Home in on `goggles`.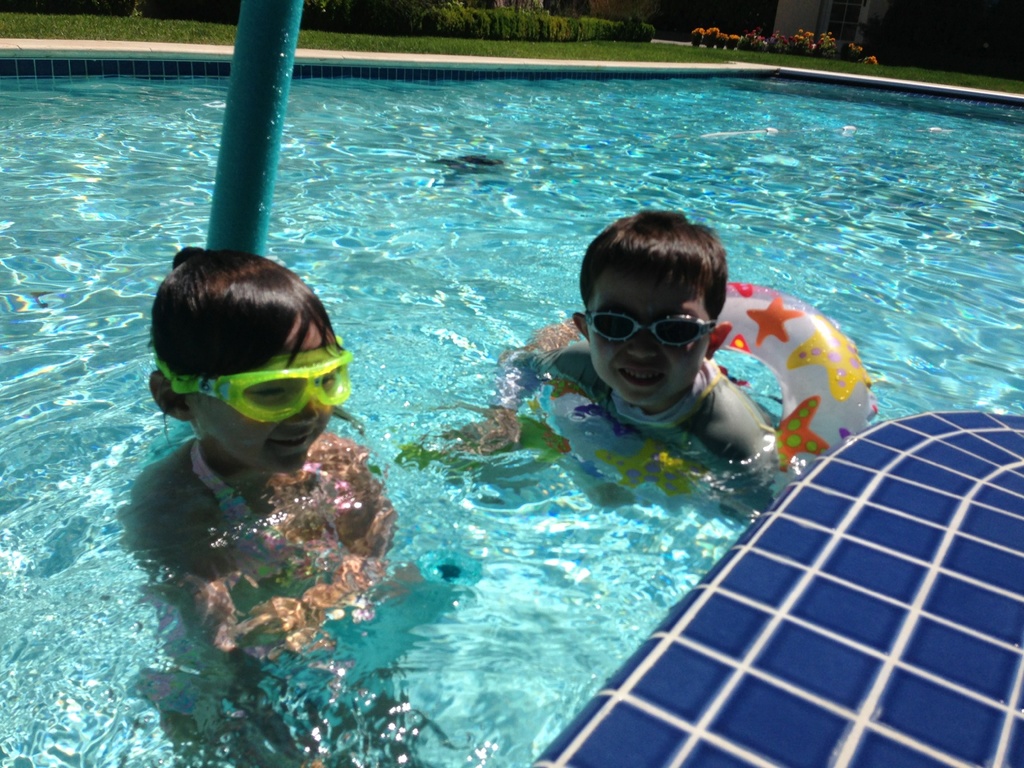
Homed in at <box>163,351,335,421</box>.
